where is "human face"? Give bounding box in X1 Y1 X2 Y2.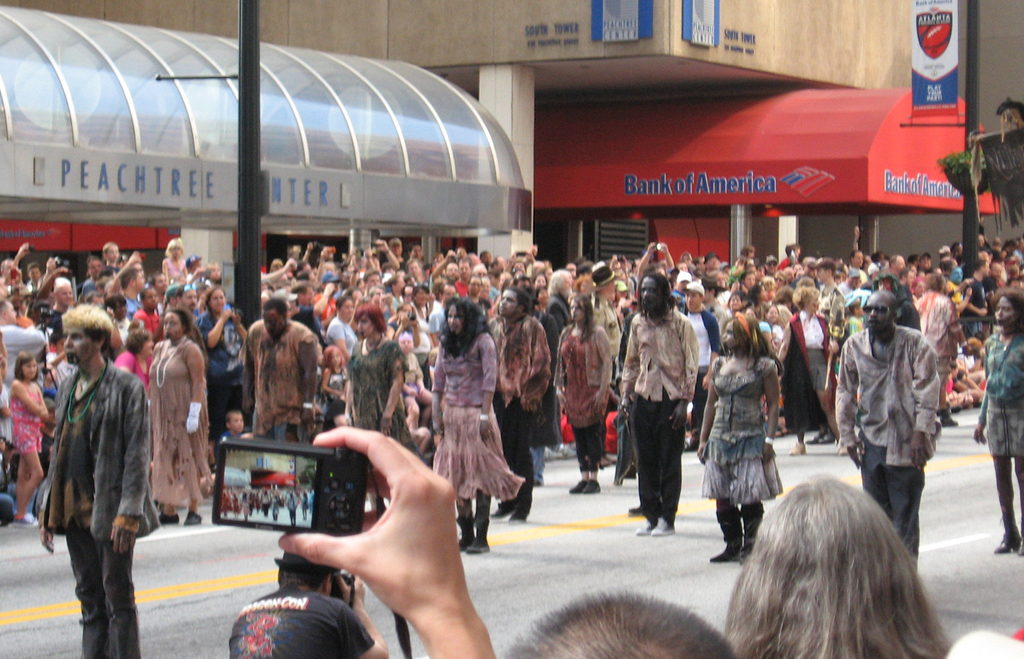
454 251 463 256.
